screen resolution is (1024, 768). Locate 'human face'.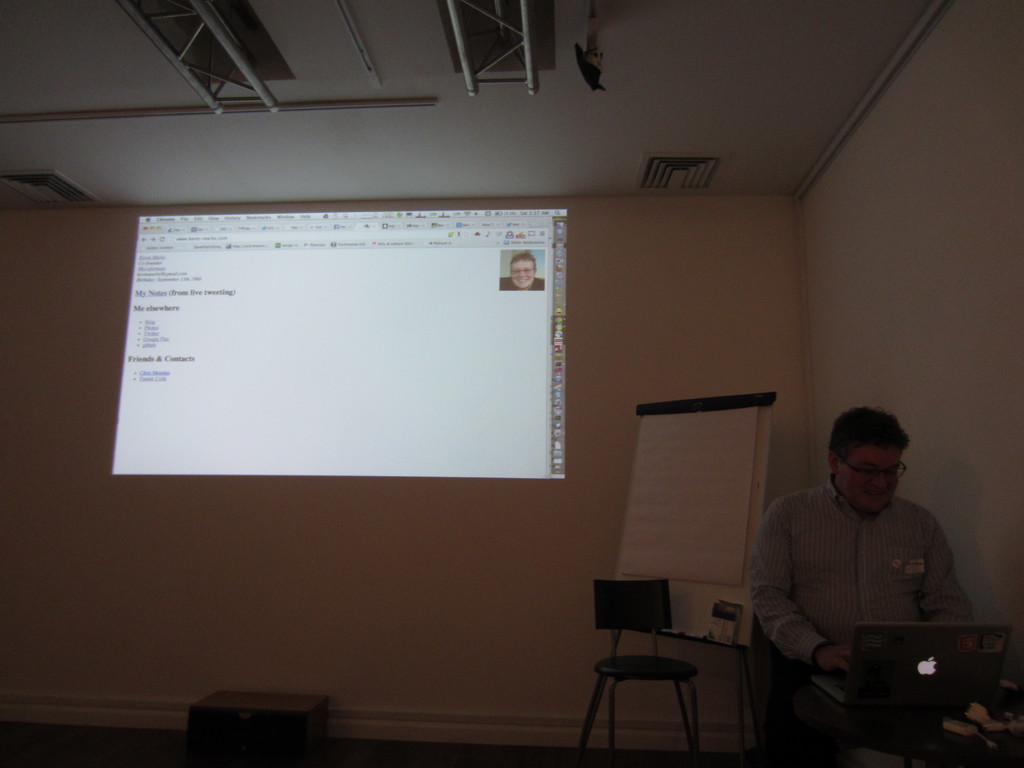
(838, 447, 904, 512).
